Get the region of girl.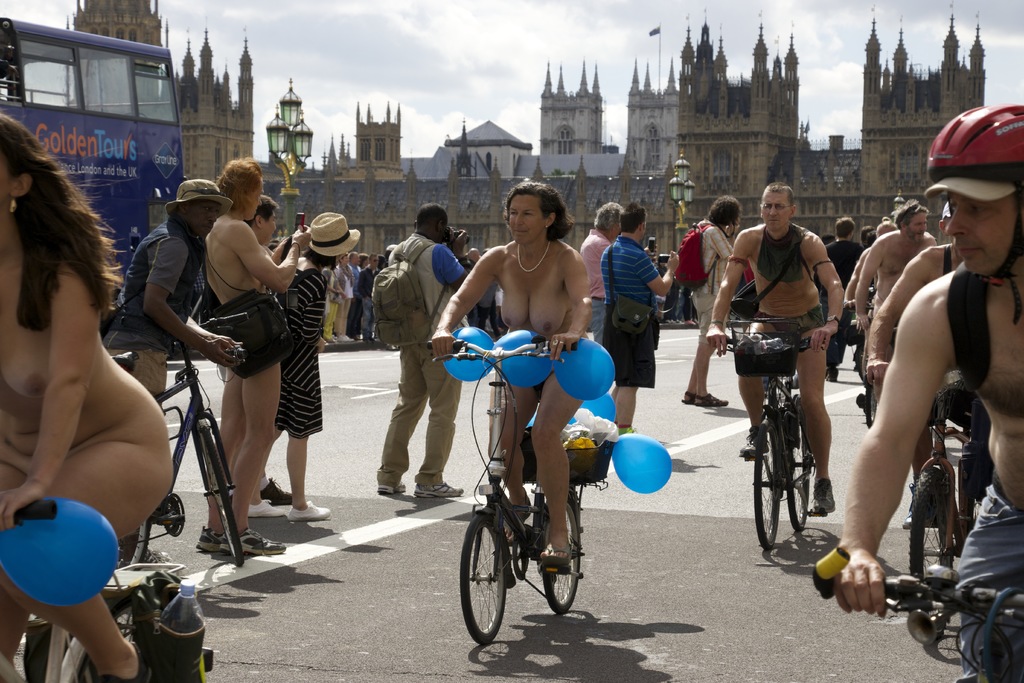
detection(836, 104, 1022, 676).
